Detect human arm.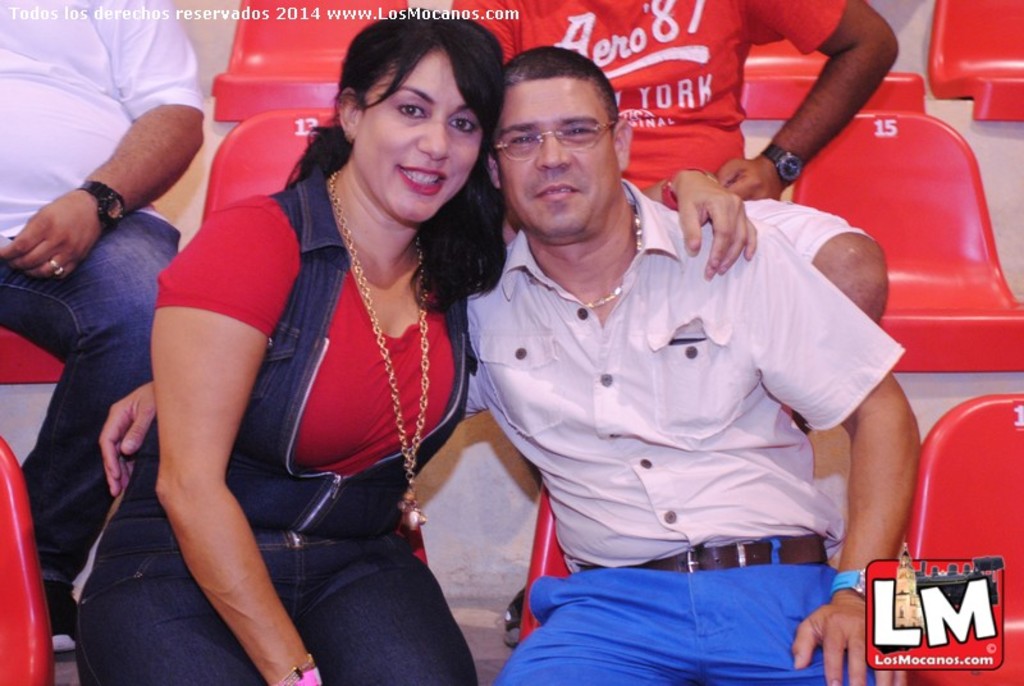
Detected at pyautogui.locateOnScreen(636, 163, 762, 282).
